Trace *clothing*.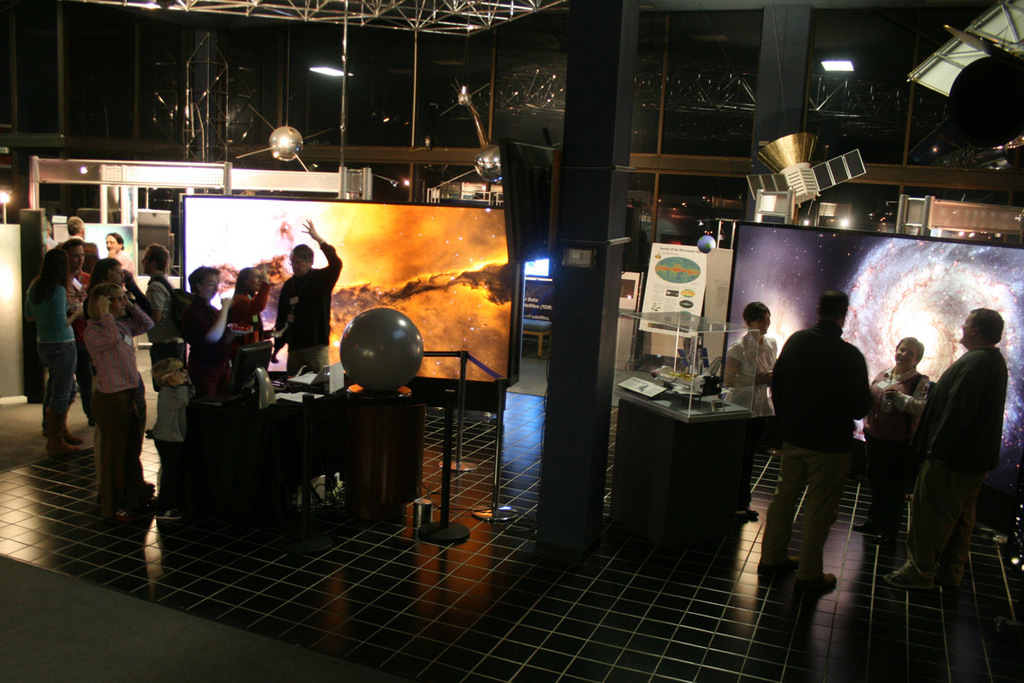
Traced to pyautogui.locateOnScreen(276, 241, 340, 379).
